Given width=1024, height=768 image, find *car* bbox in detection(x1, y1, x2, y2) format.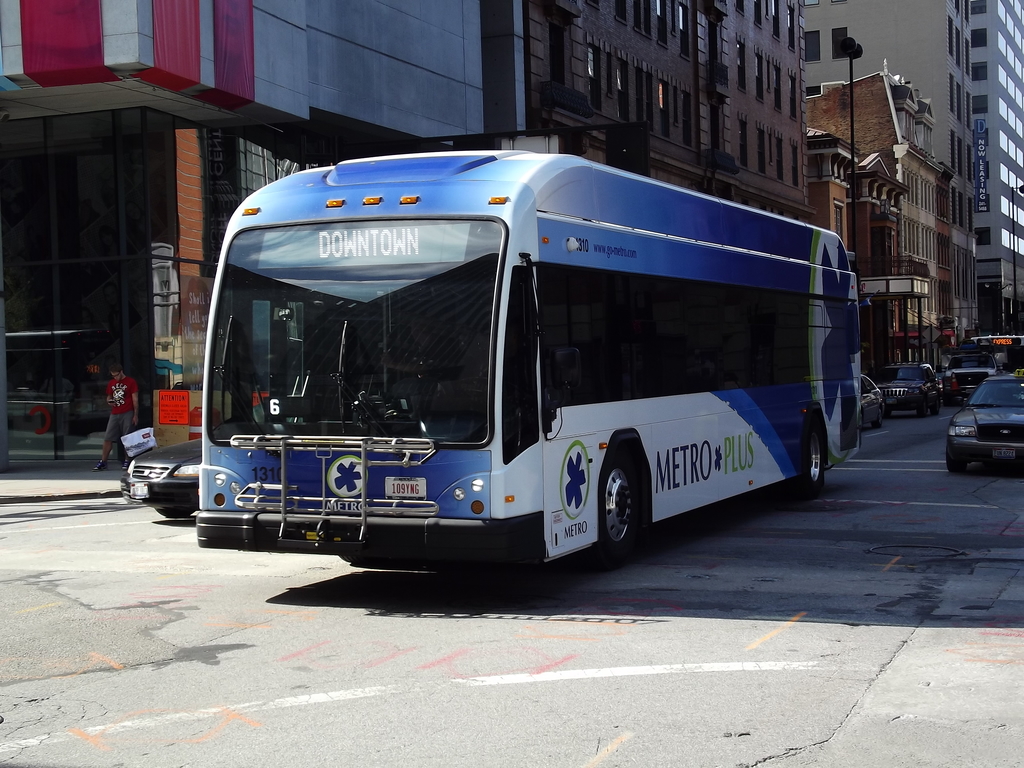
detection(116, 425, 215, 524).
